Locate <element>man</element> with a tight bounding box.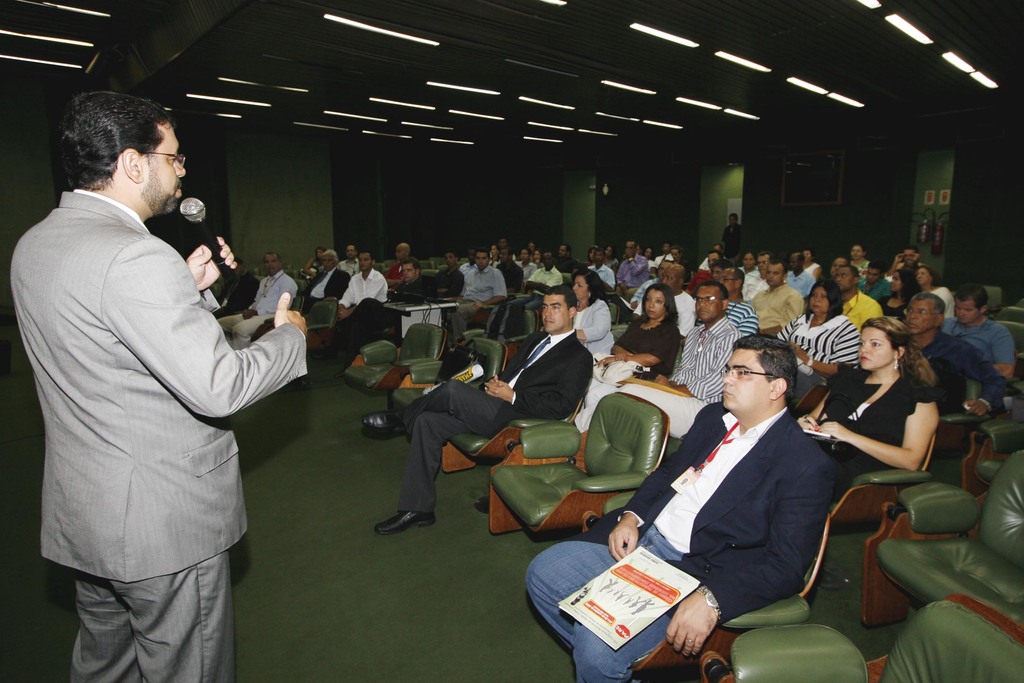
215,254,260,317.
